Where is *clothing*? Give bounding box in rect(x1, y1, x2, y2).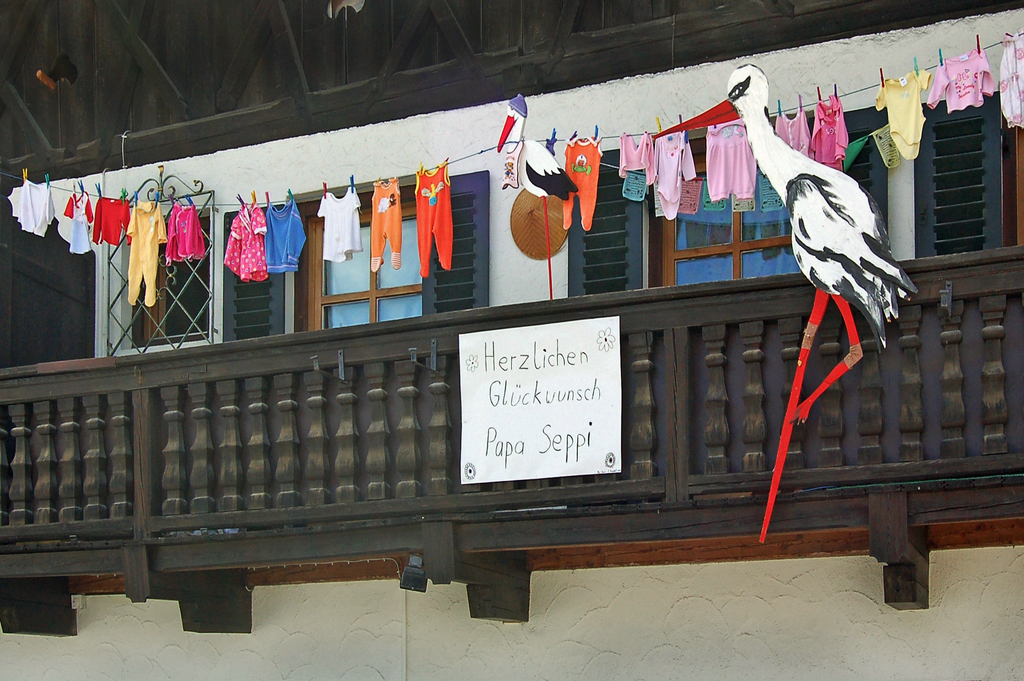
rect(268, 206, 308, 273).
